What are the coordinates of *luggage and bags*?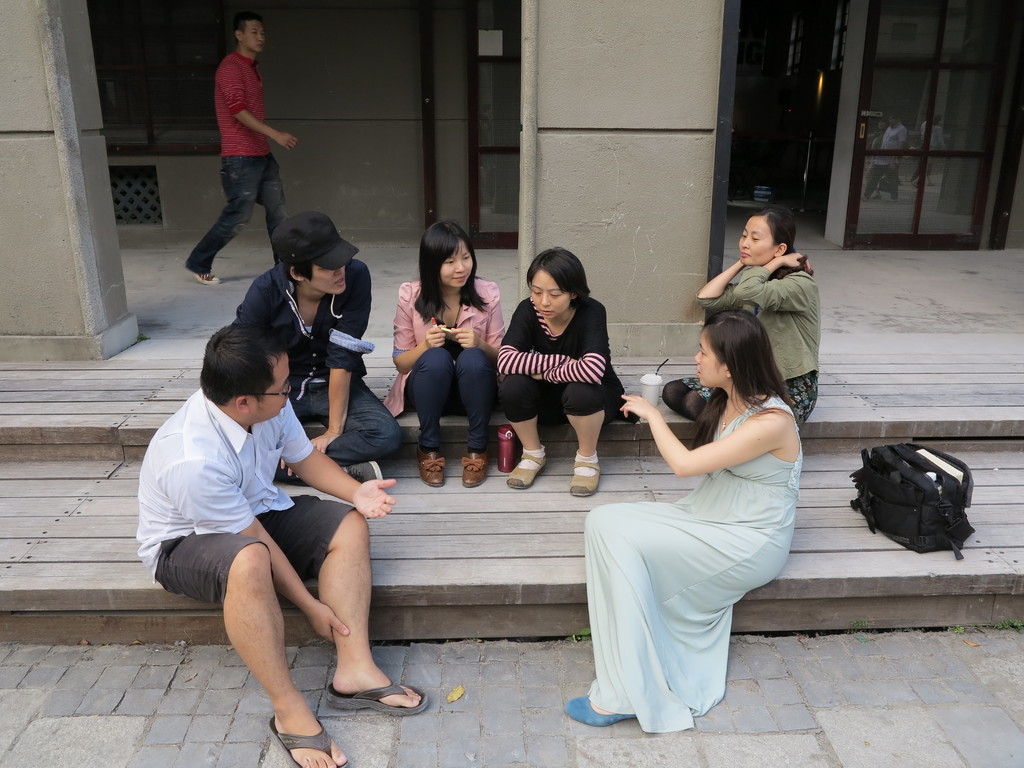
[856,434,991,561].
